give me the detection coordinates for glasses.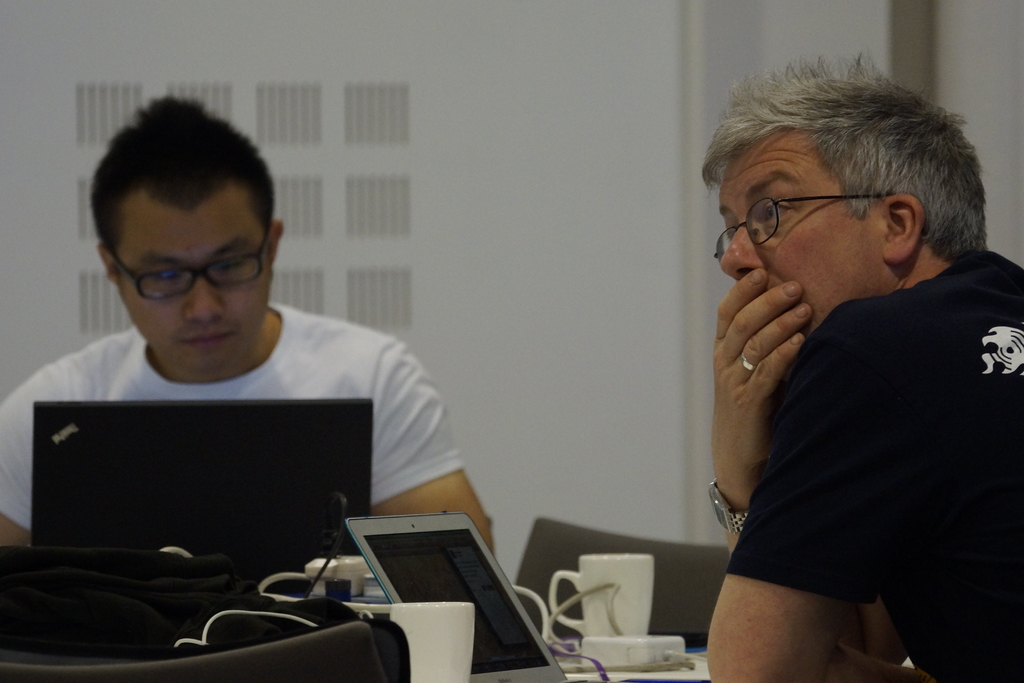
[104, 225, 273, 302].
